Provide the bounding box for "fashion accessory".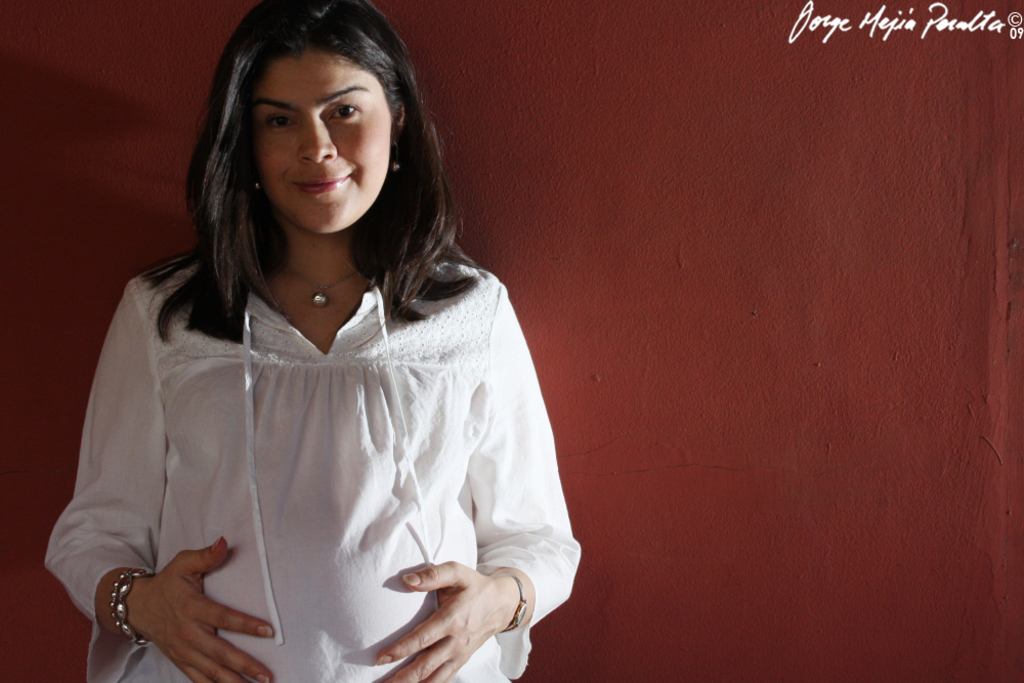
256 187 260 189.
